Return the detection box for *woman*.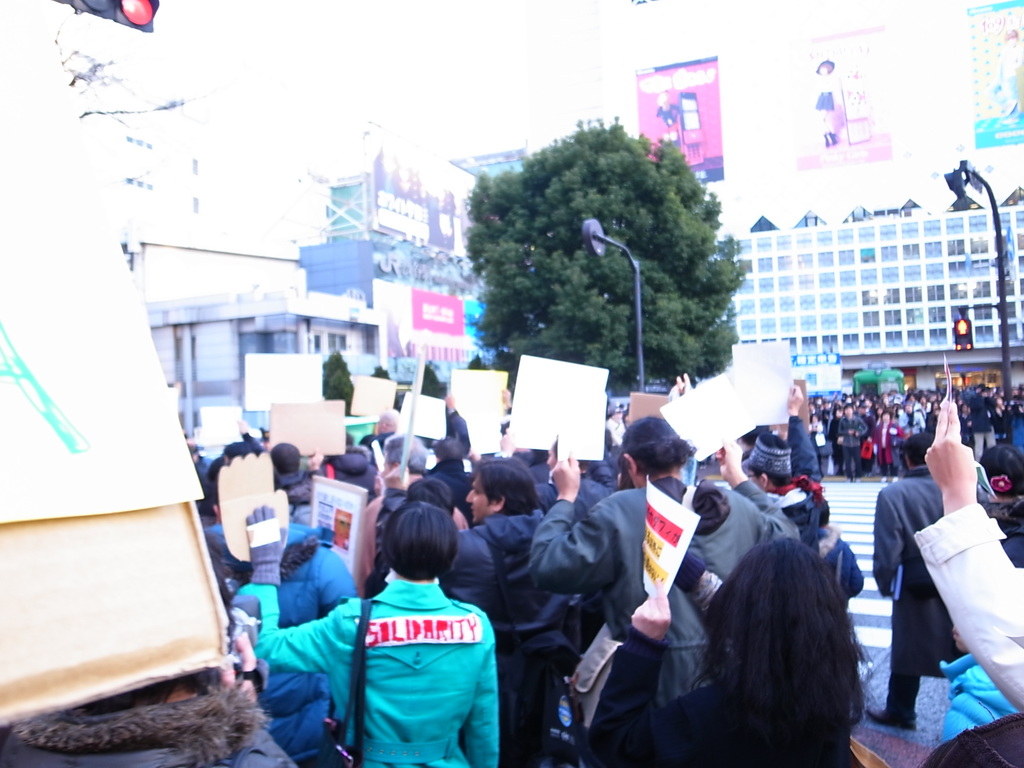
bbox(587, 535, 870, 767).
